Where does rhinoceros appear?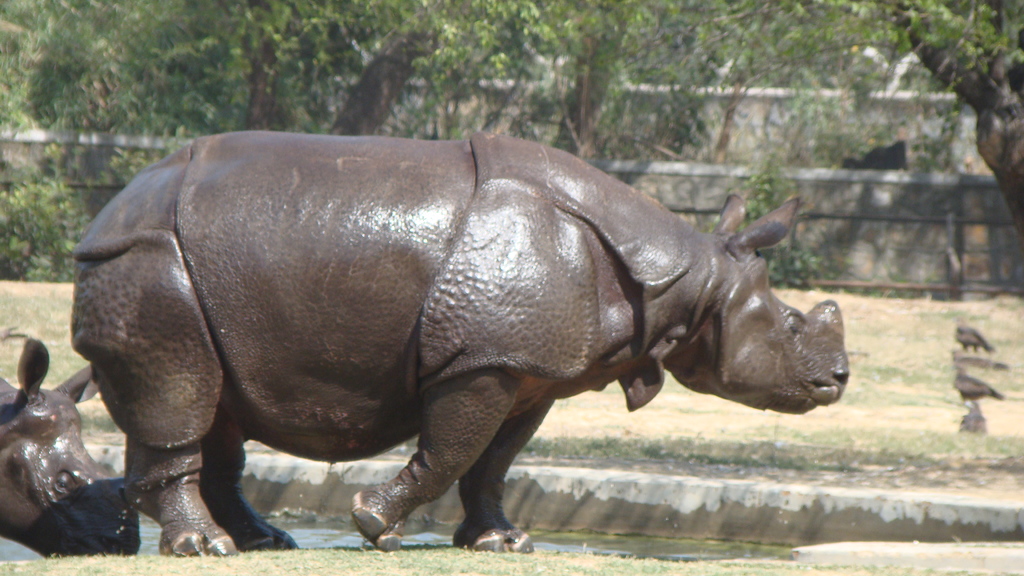
Appears at <bbox>64, 131, 852, 559</bbox>.
